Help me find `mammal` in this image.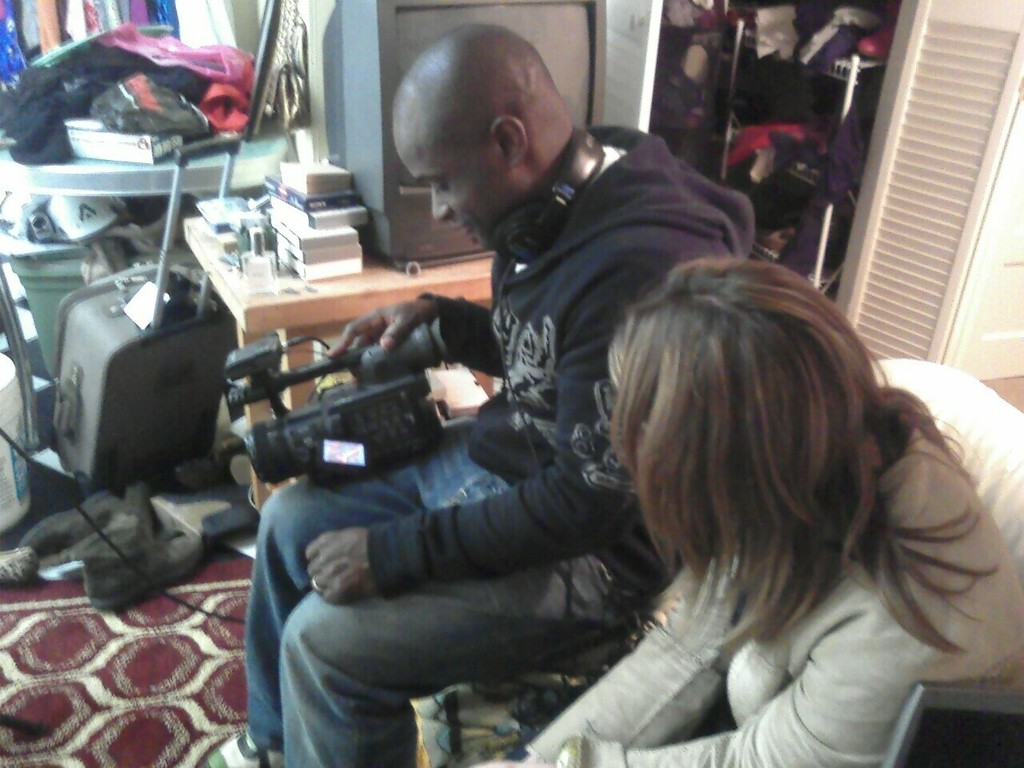
Found it: 205 19 750 767.
